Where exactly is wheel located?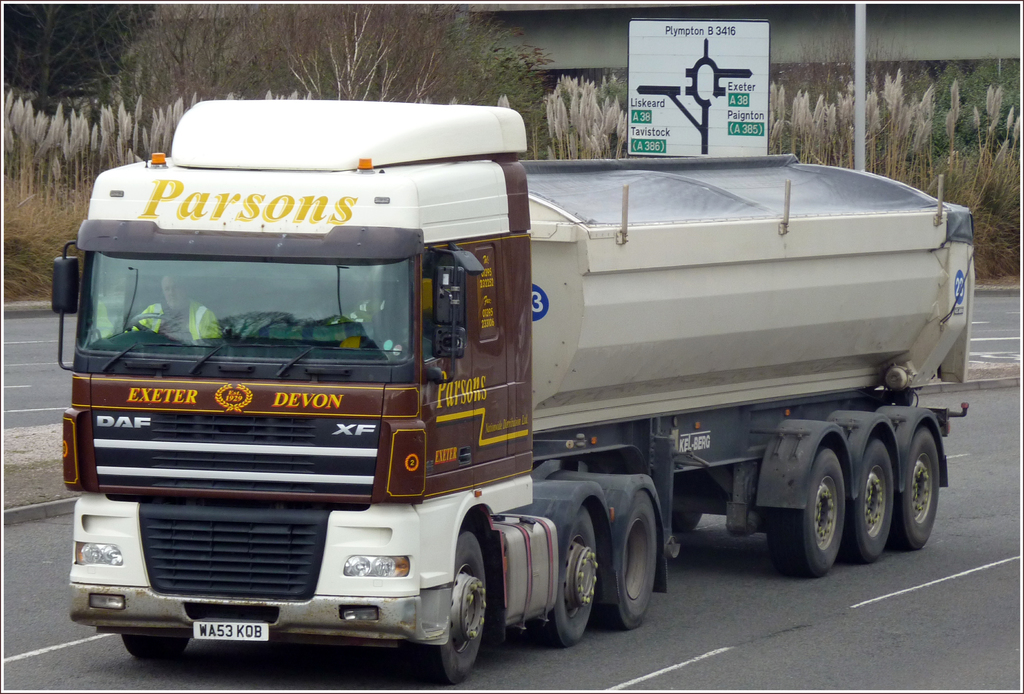
Its bounding box is box=[431, 549, 491, 681].
